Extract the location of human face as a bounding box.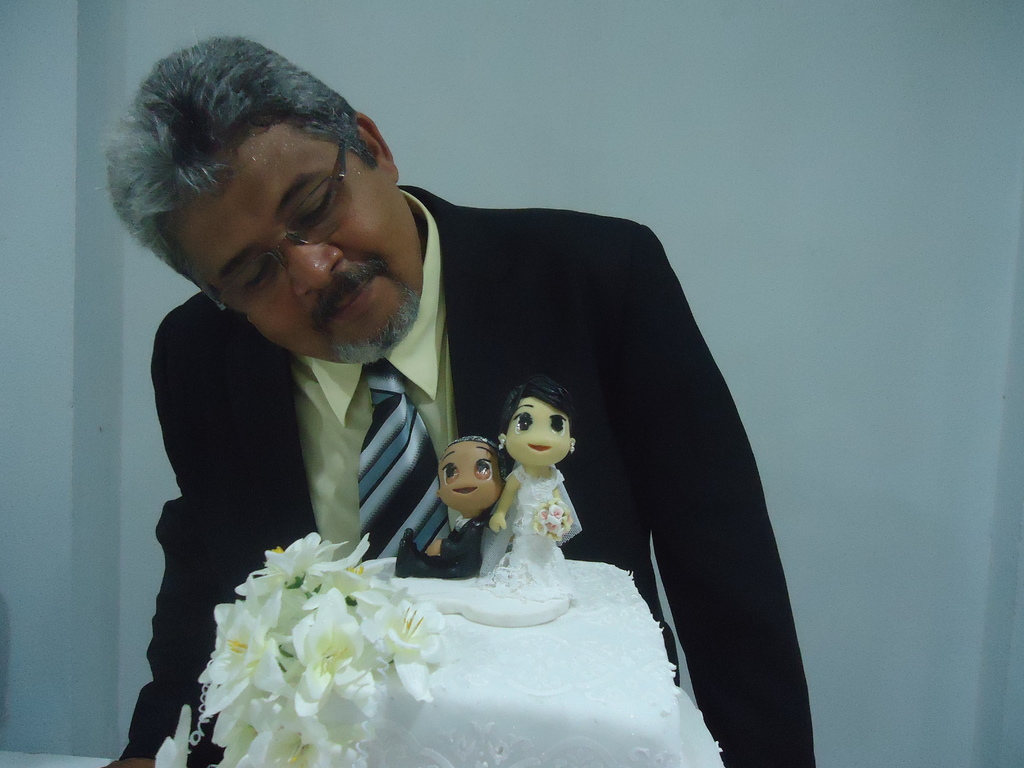
detection(202, 163, 408, 340).
